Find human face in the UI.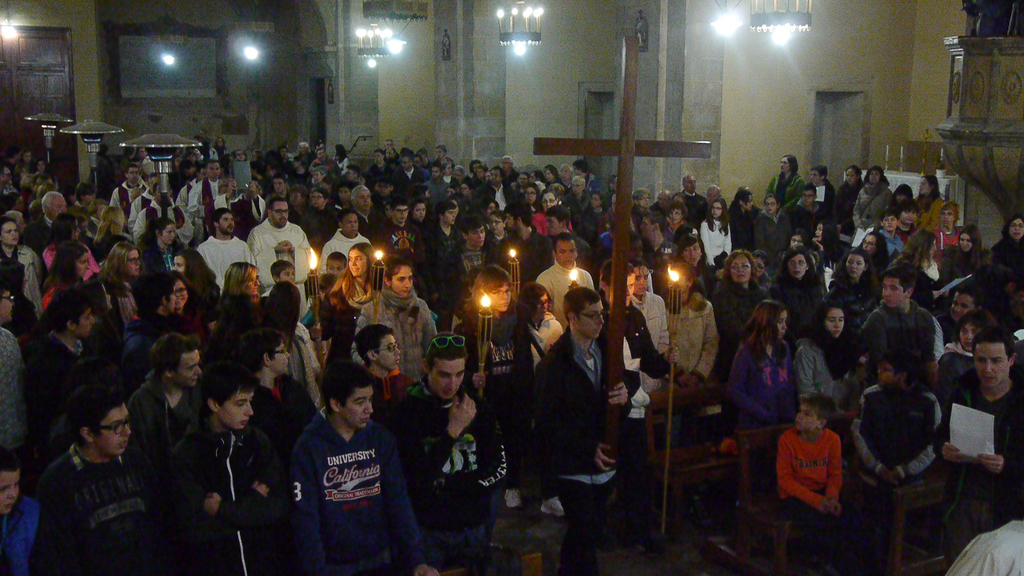
UI element at Rect(380, 334, 403, 370).
